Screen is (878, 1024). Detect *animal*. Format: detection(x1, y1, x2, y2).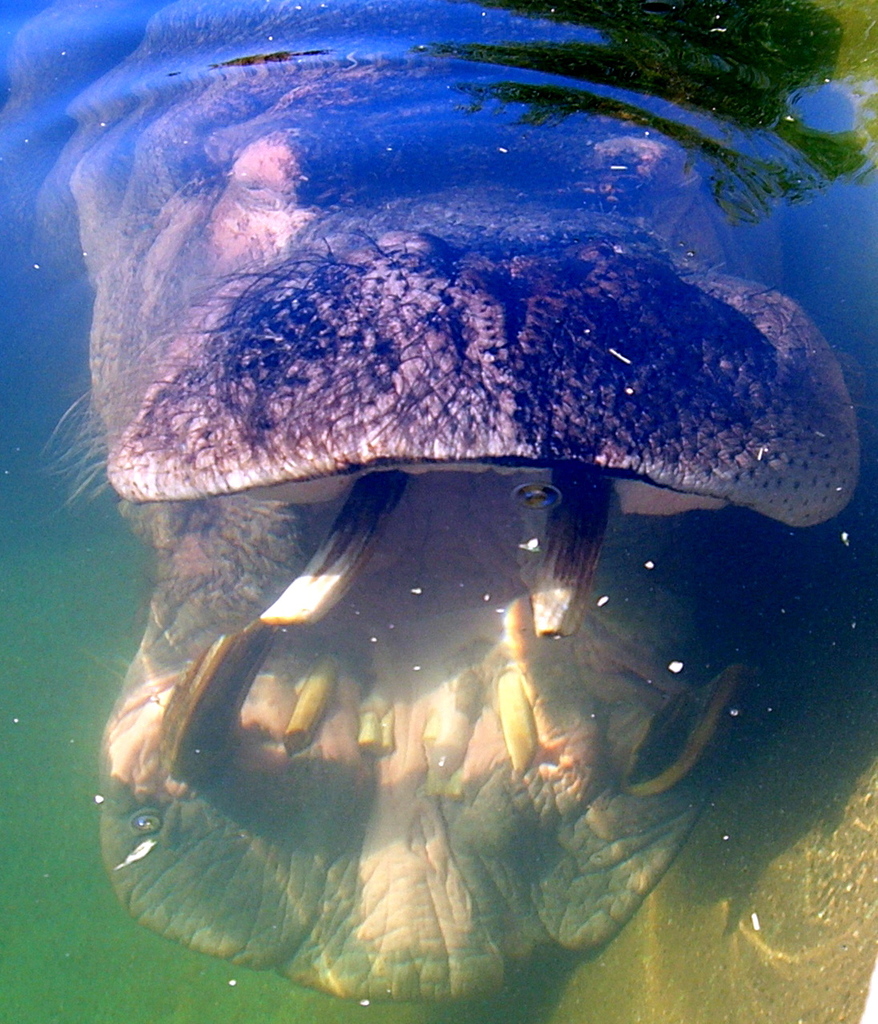
detection(11, 0, 877, 1023).
